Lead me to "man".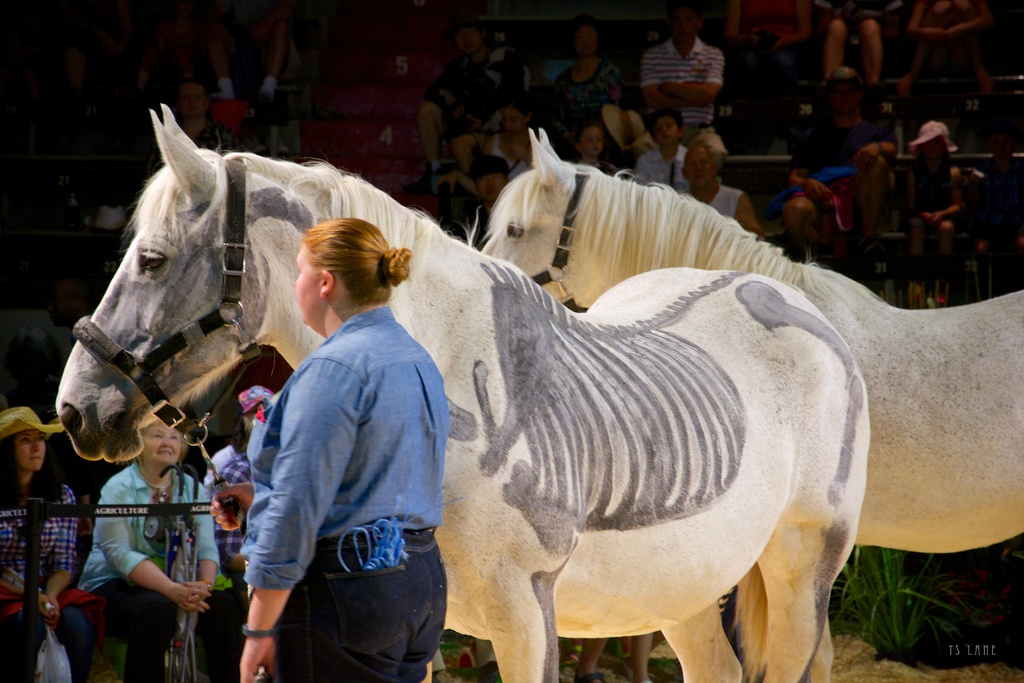
Lead to (left=45, top=274, right=92, bottom=328).
